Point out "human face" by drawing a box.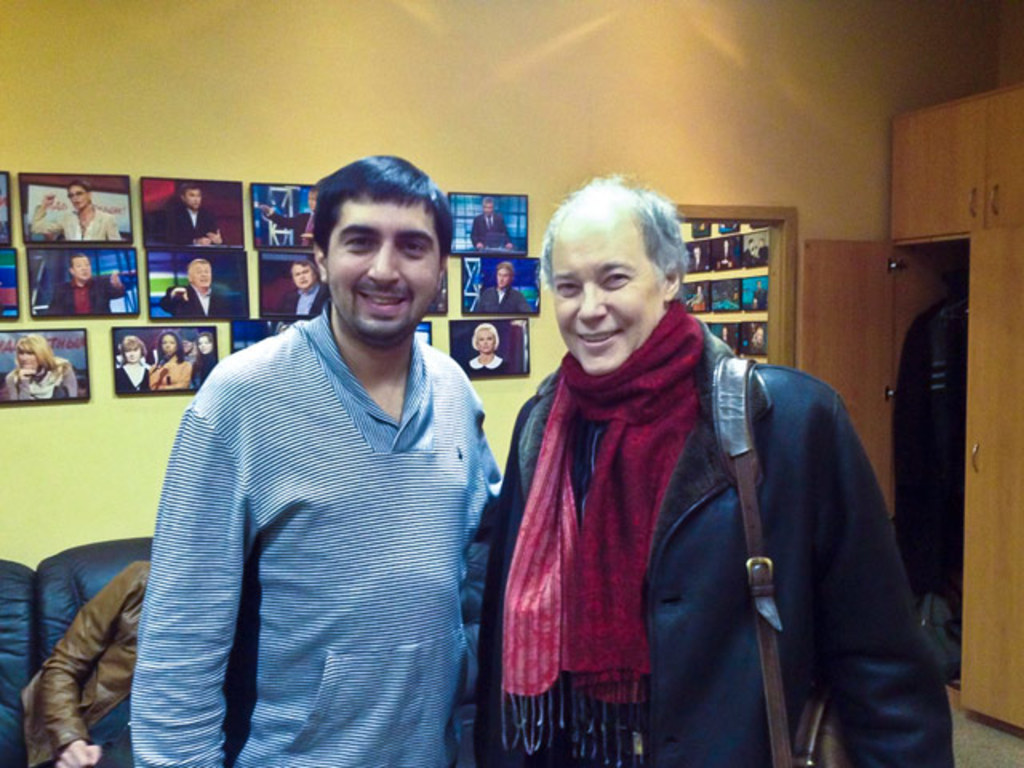
550, 216, 666, 374.
